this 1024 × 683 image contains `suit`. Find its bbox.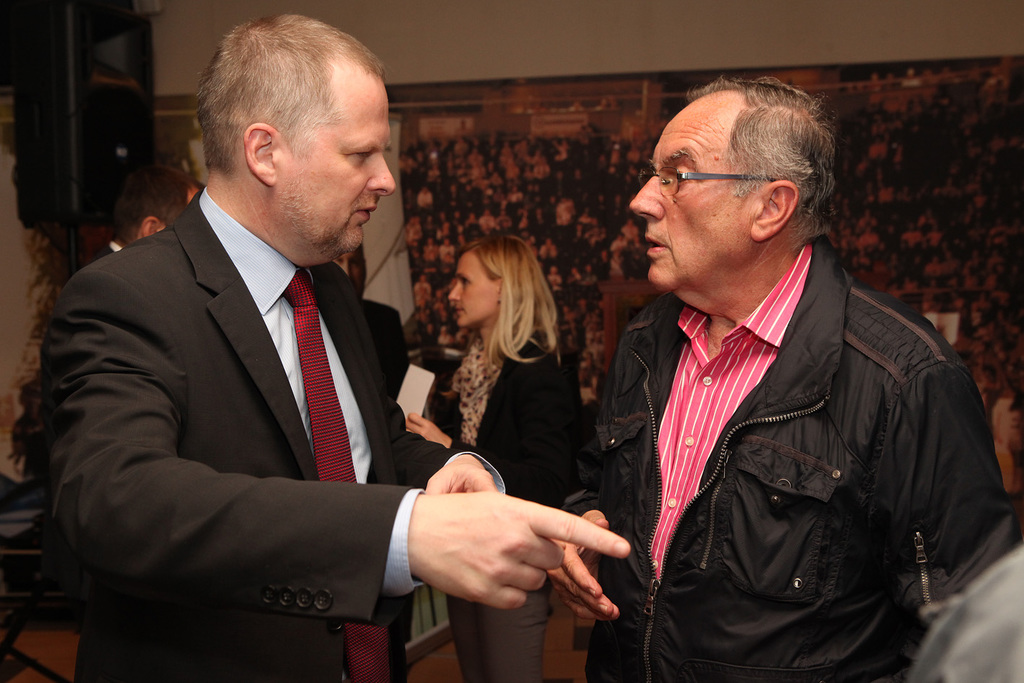
[92,238,124,254].
